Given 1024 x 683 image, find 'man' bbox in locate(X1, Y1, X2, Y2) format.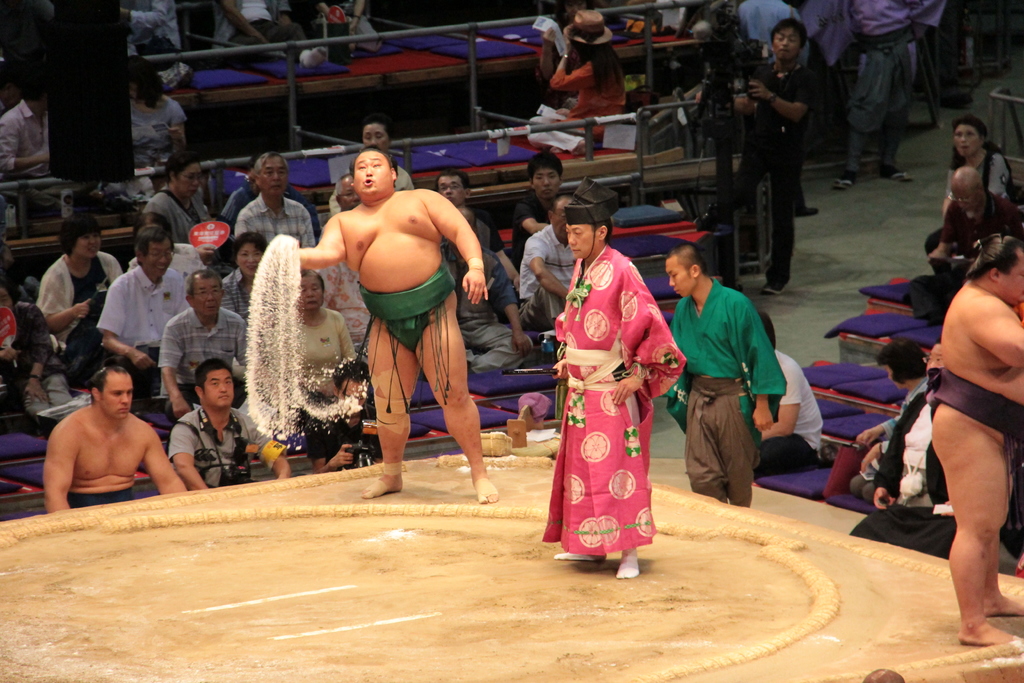
locate(0, 66, 50, 183).
